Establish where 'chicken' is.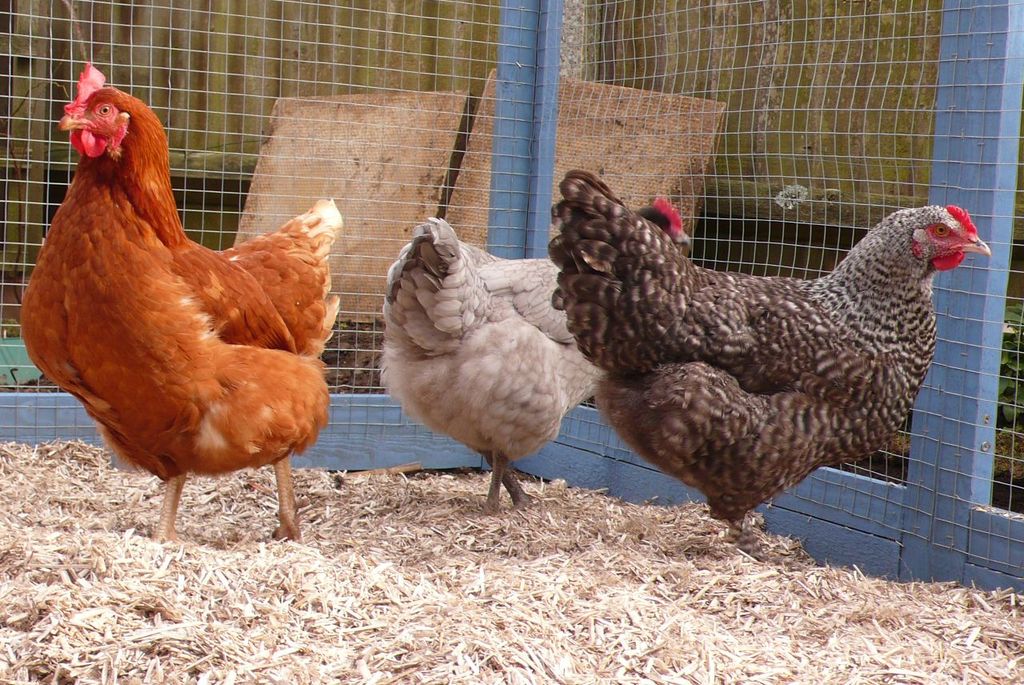
Established at box(15, 60, 340, 551).
